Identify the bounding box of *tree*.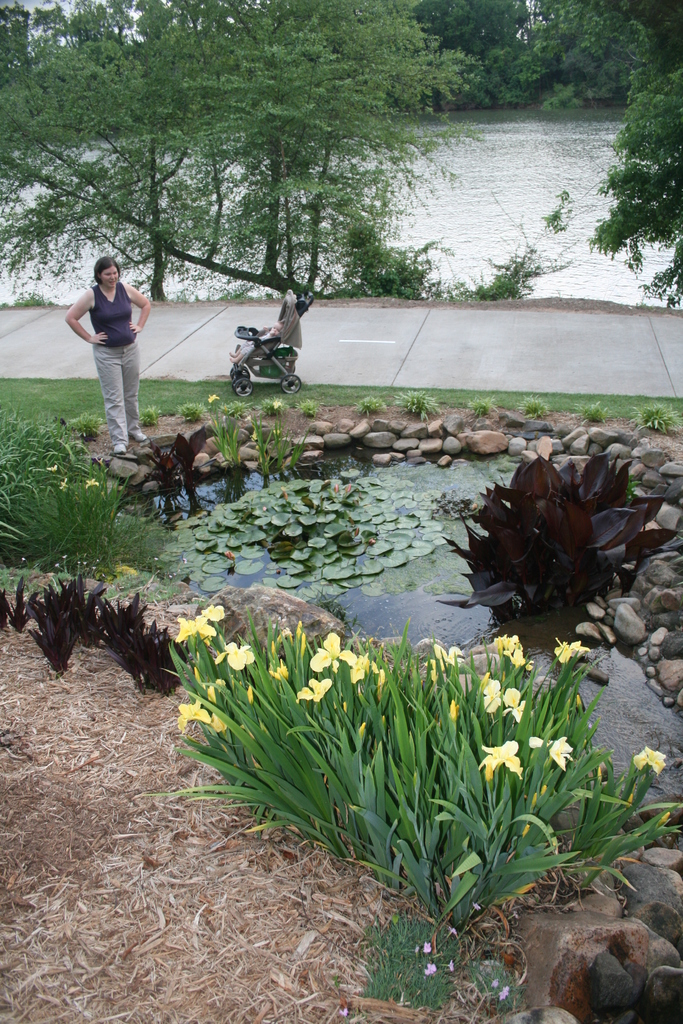
box(577, 0, 682, 312).
